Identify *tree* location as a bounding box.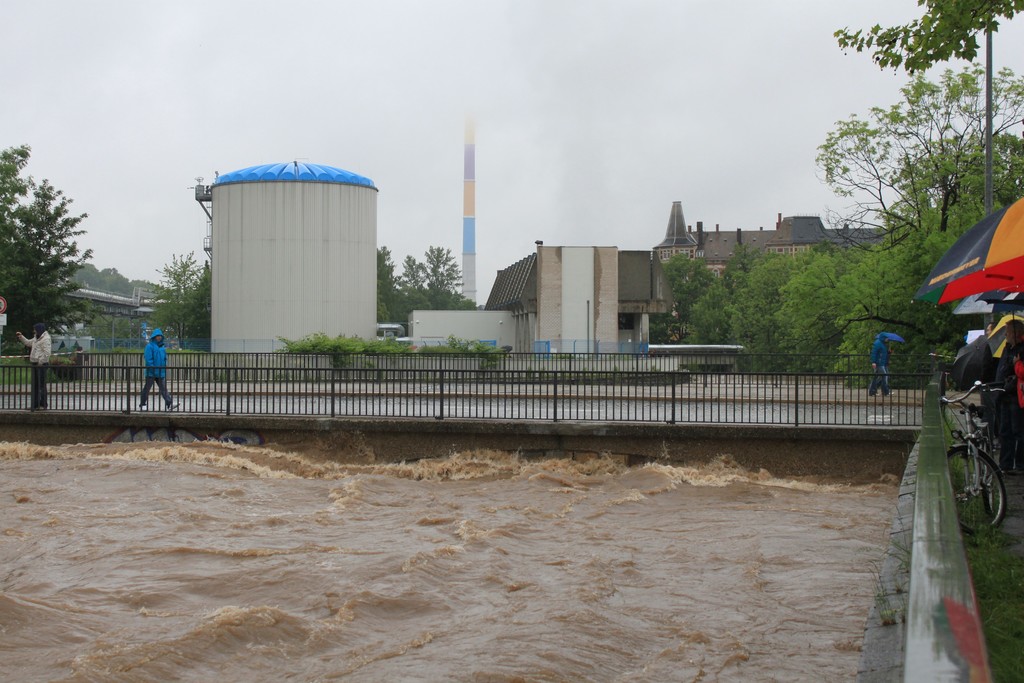
rect(373, 234, 476, 347).
